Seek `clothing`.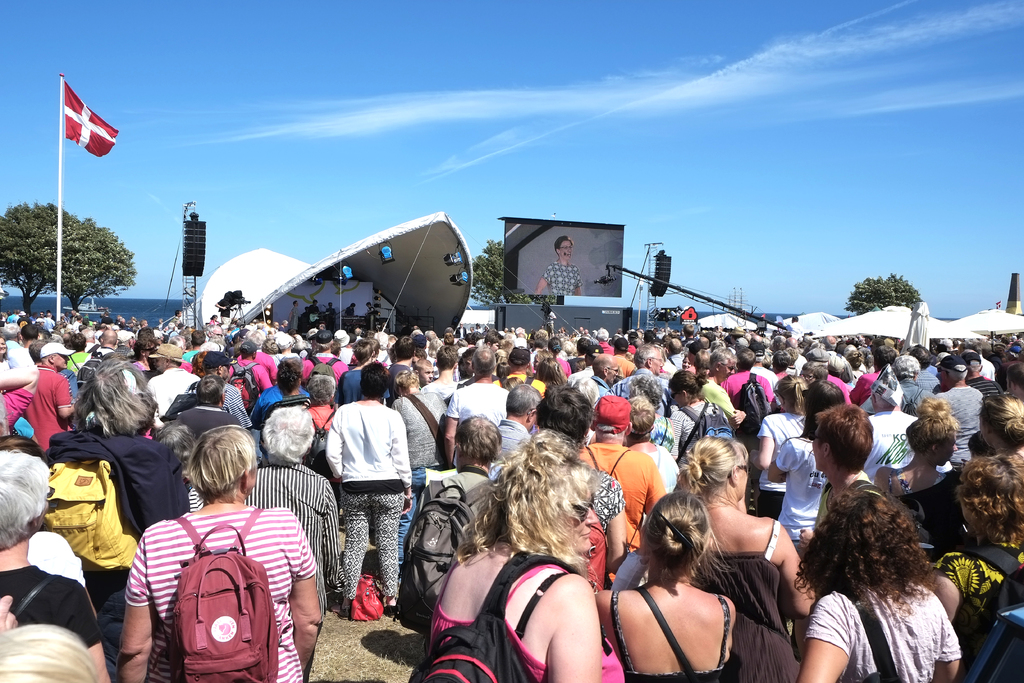
[x1=28, y1=361, x2=71, y2=449].
